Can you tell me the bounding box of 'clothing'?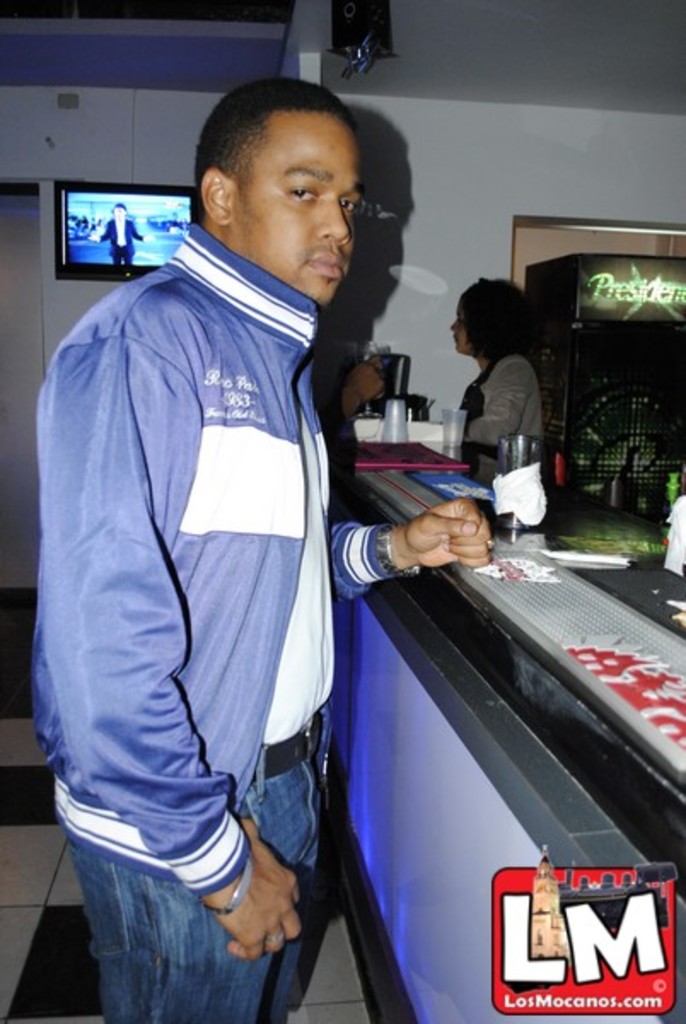
[x1=97, y1=218, x2=143, y2=268].
